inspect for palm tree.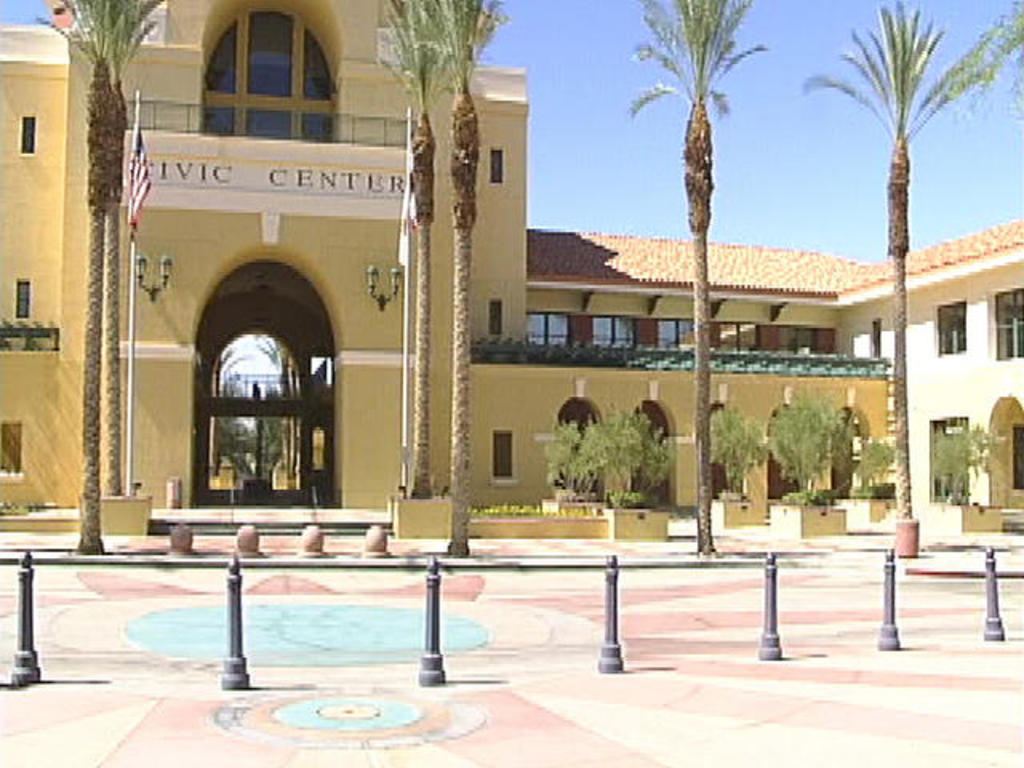
Inspection: box(624, 0, 758, 546).
